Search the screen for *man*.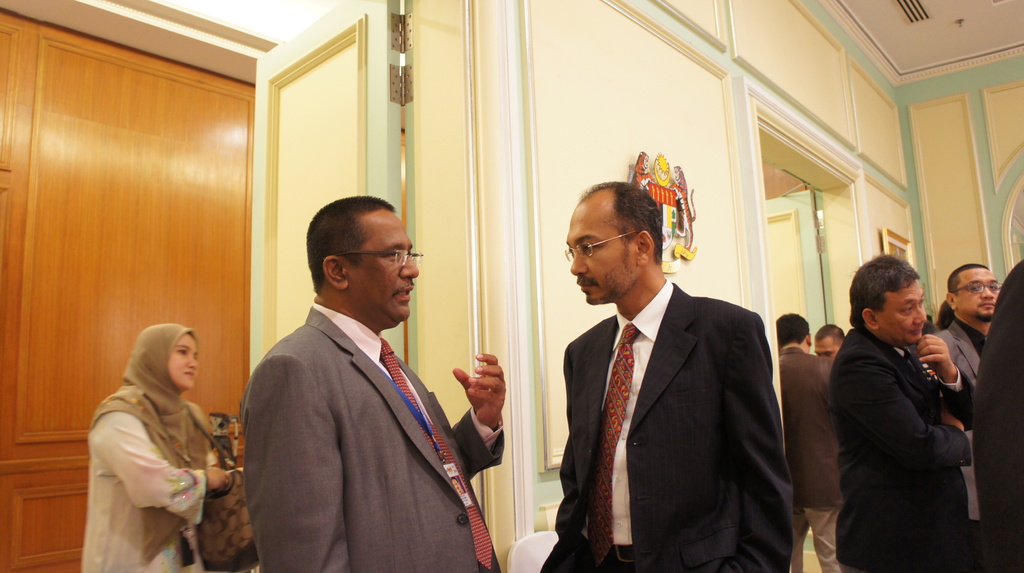
Found at bbox(538, 181, 790, 572).
